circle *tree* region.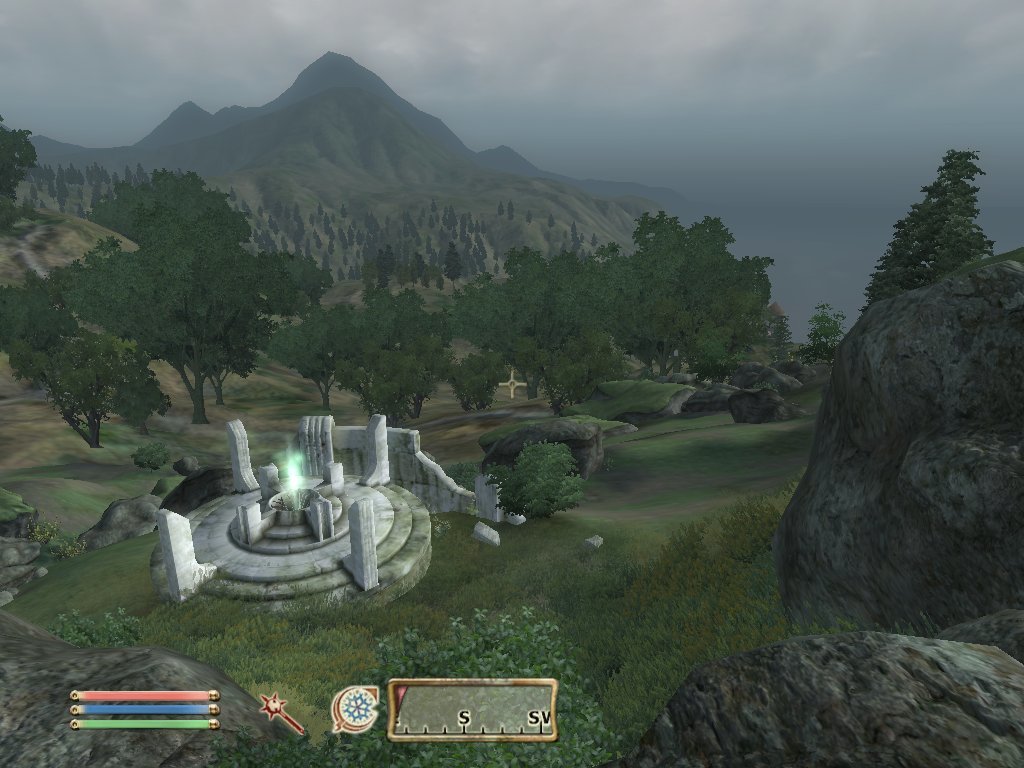
Region: 297:280:464:427.
